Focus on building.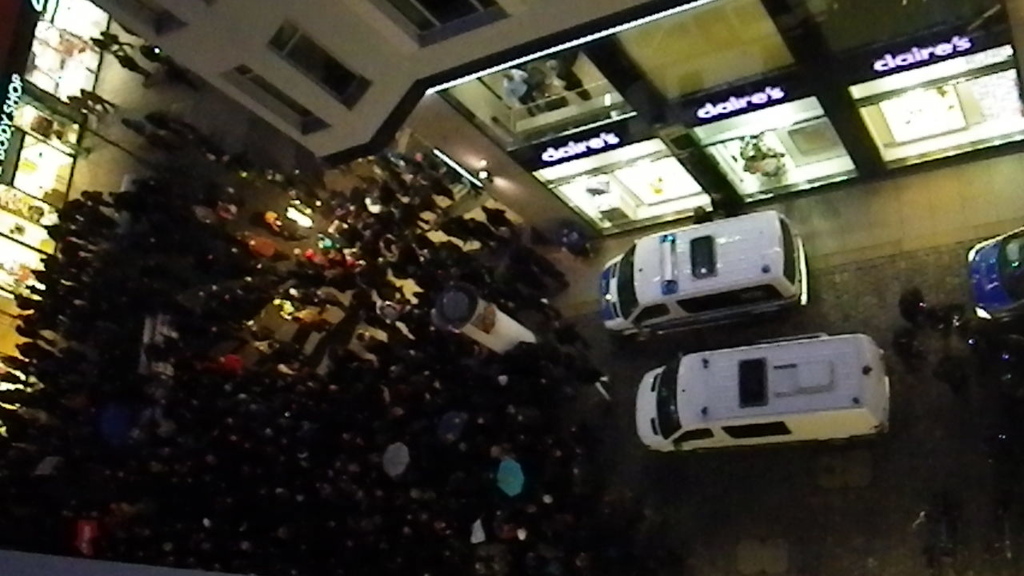
Focused at x1=94, y1=0, x2=1021, y2=260.
